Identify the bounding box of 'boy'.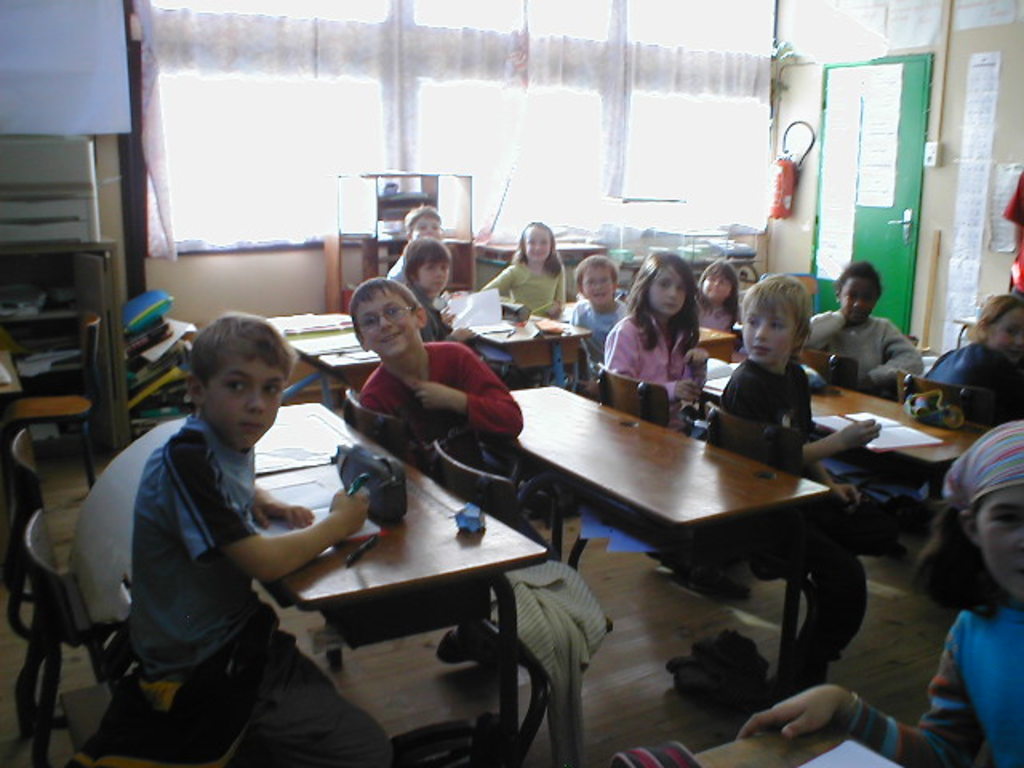
bbox=[123, 304, 394, 766].
